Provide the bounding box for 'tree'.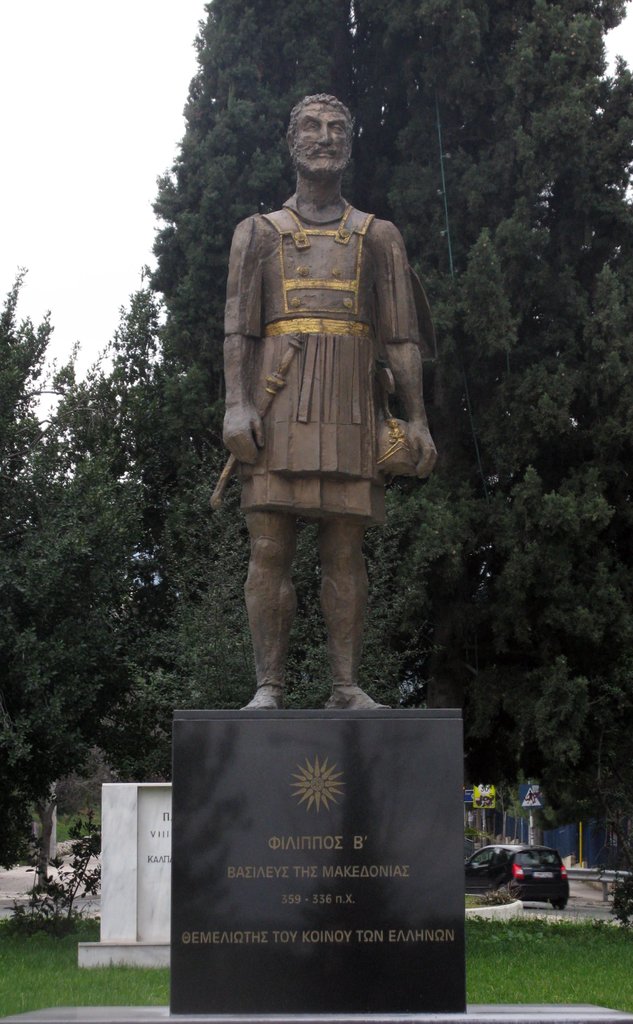
(145, 0, 389, 457).
